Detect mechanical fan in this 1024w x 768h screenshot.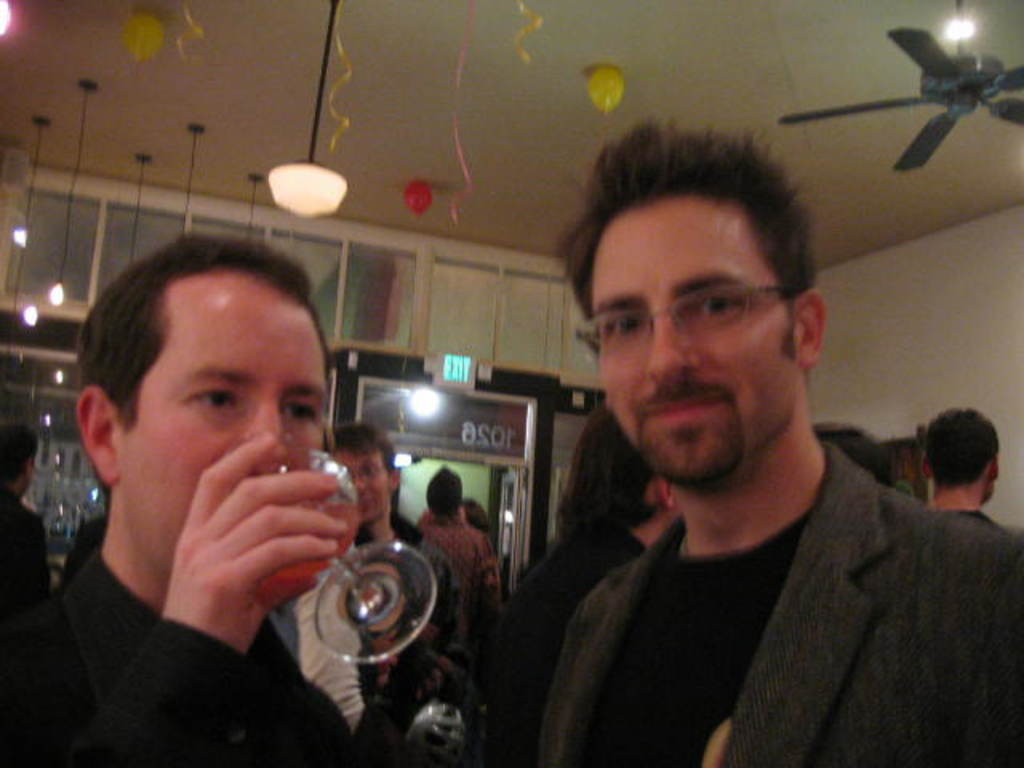
Detection: x1=779, y1=6, x2=1023, y2=182.
